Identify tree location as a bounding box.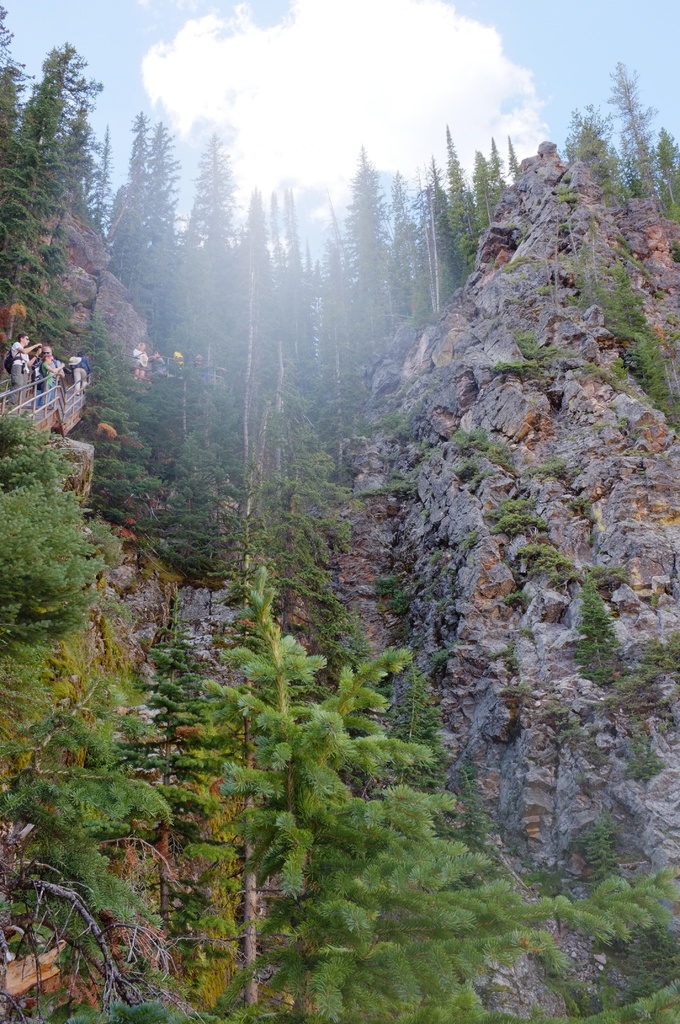
detection(0, 55, 65, 383).
